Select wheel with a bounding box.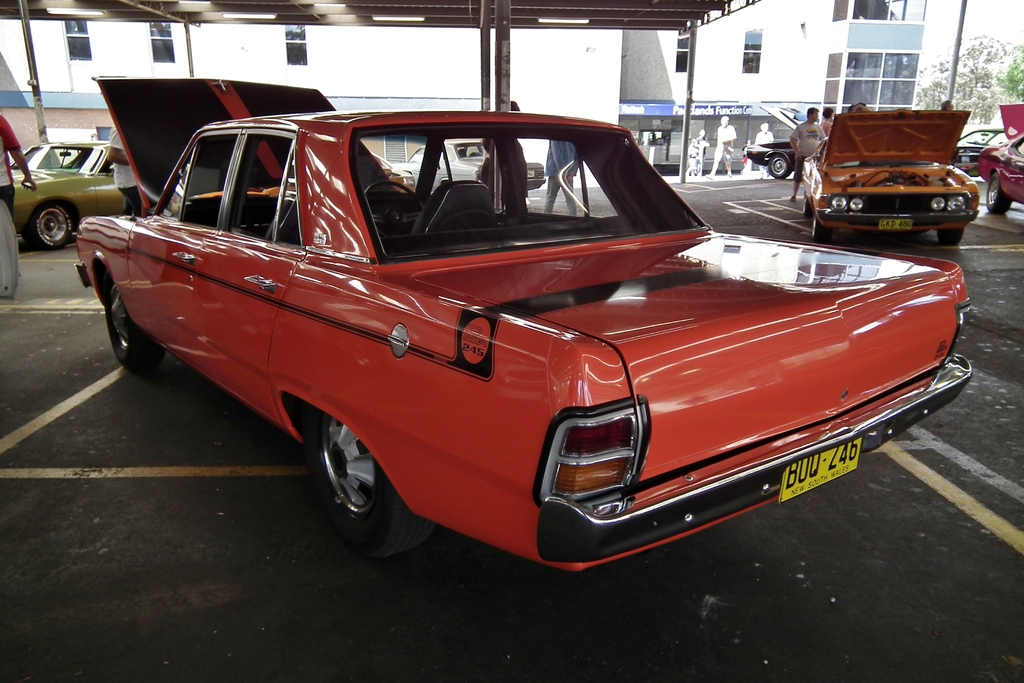
[x1=104, y1=269, x2=165, y2=370].
